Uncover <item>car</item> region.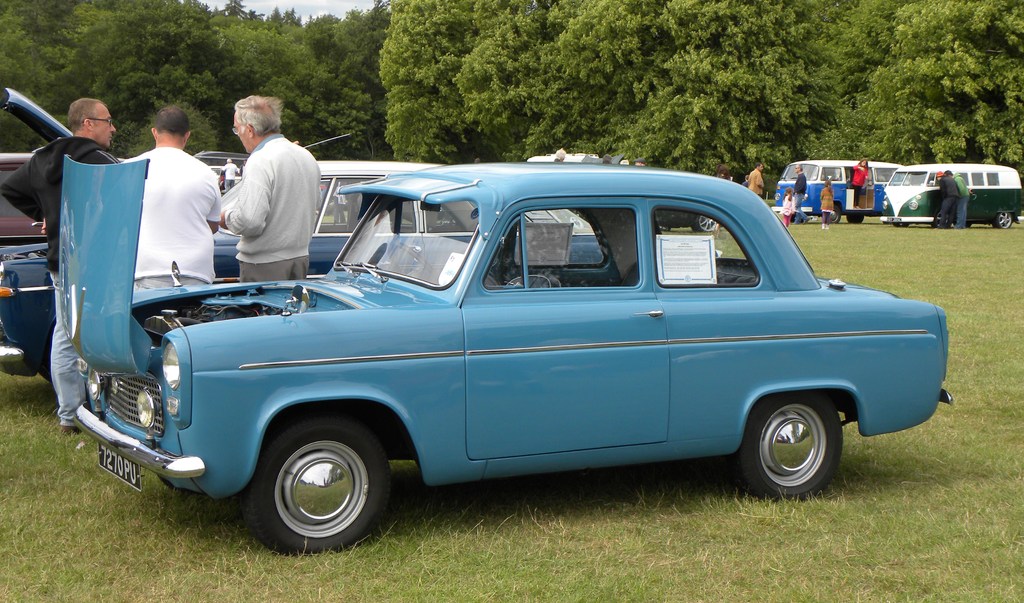
Uncovered: bbox(0, 145, 48, 246).
